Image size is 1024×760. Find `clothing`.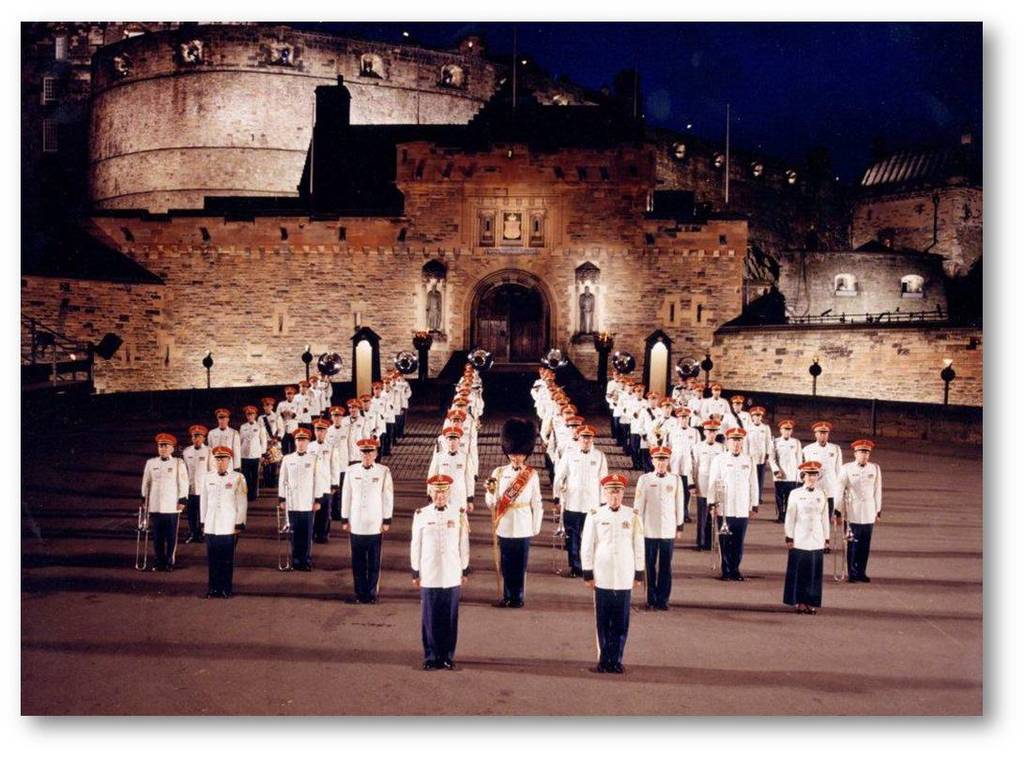
bbox=[798, 442, 842, 529].
